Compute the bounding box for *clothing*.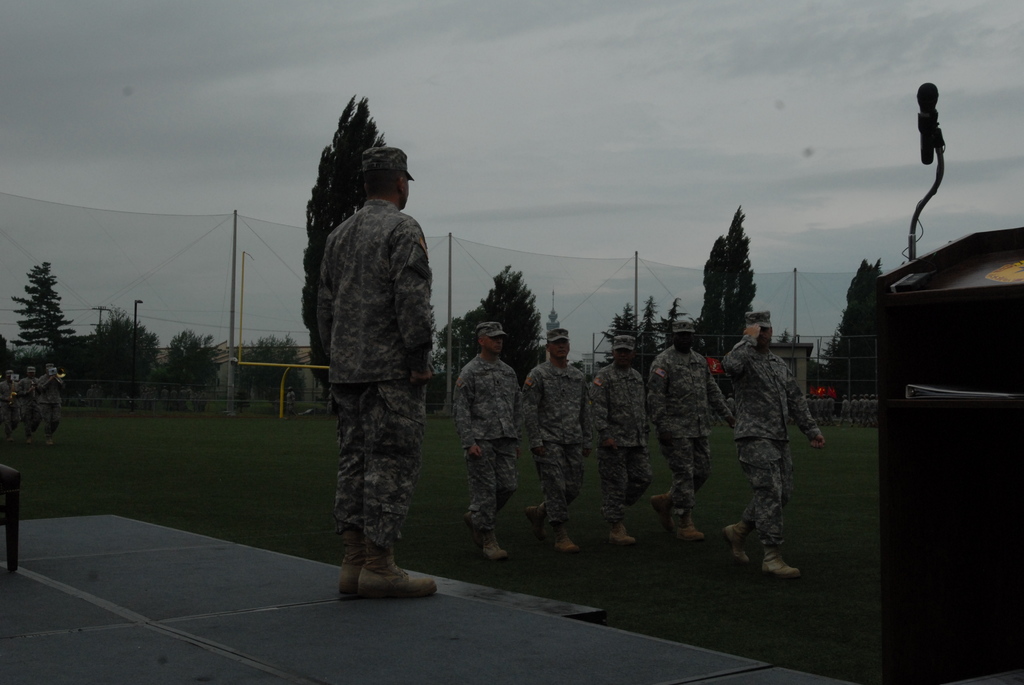
[42,372,69,436].
